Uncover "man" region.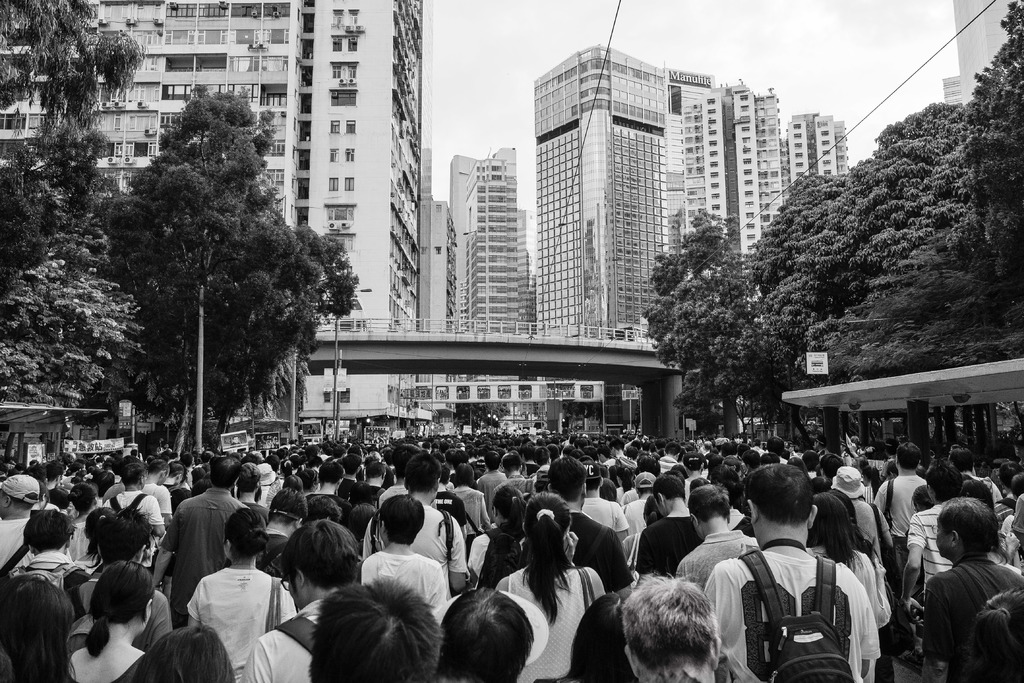
Uncovered: x1=948, y1=448, x2=1004, y2=505.
